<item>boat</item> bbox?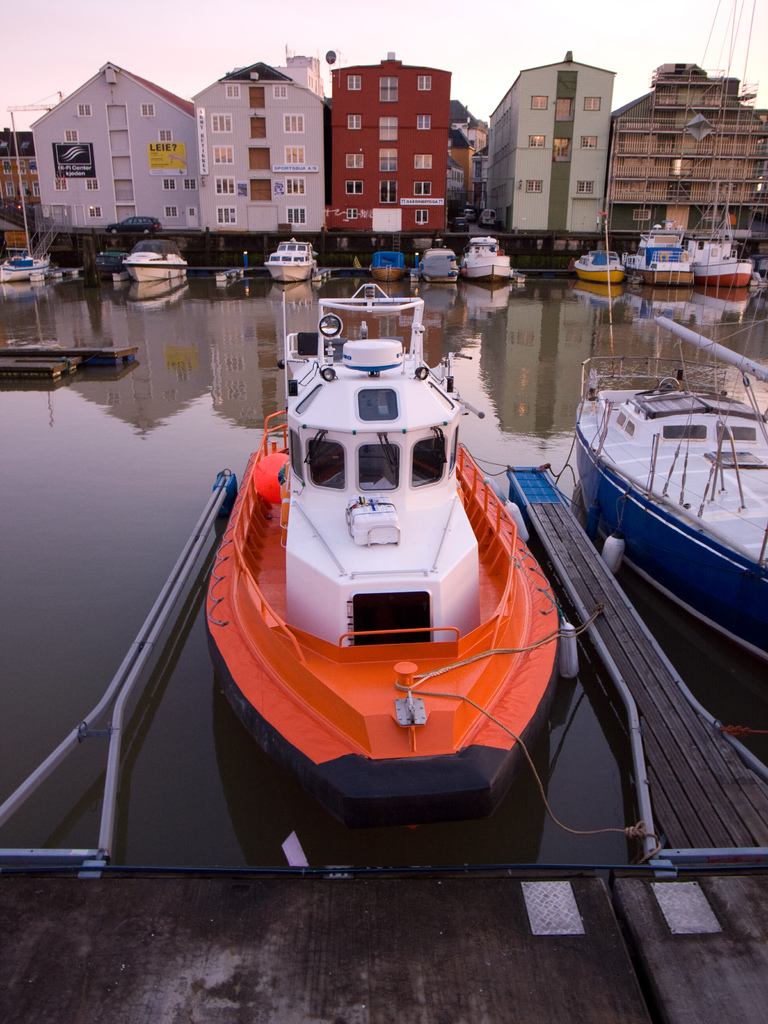
l=685, t=220, r=749, b=287
